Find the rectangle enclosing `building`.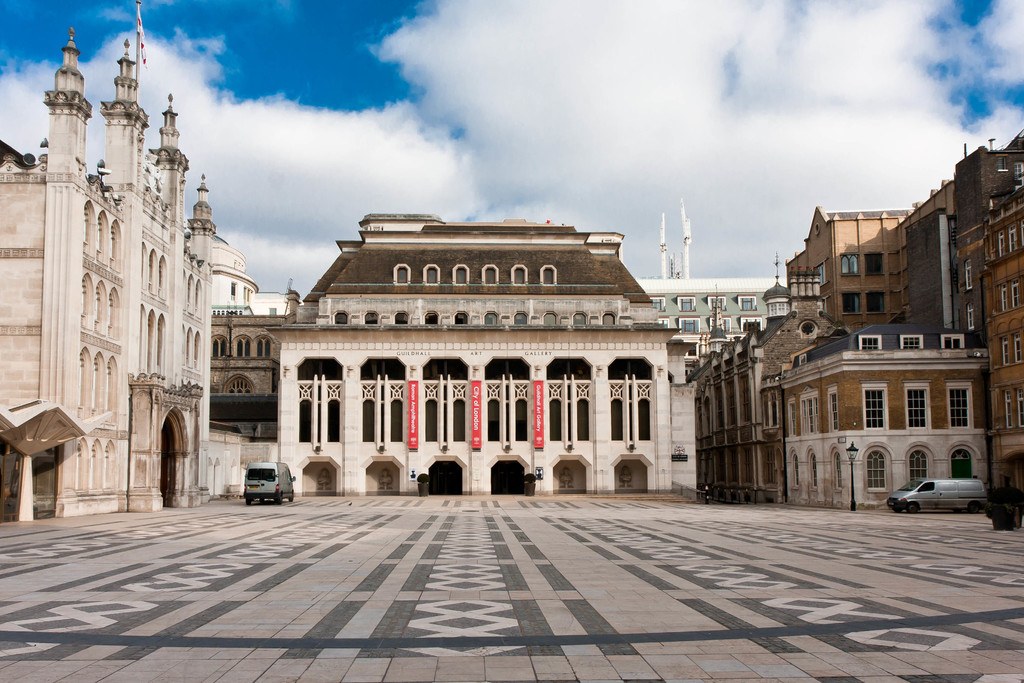
left=173, top=199, right=731, bottom=484.
